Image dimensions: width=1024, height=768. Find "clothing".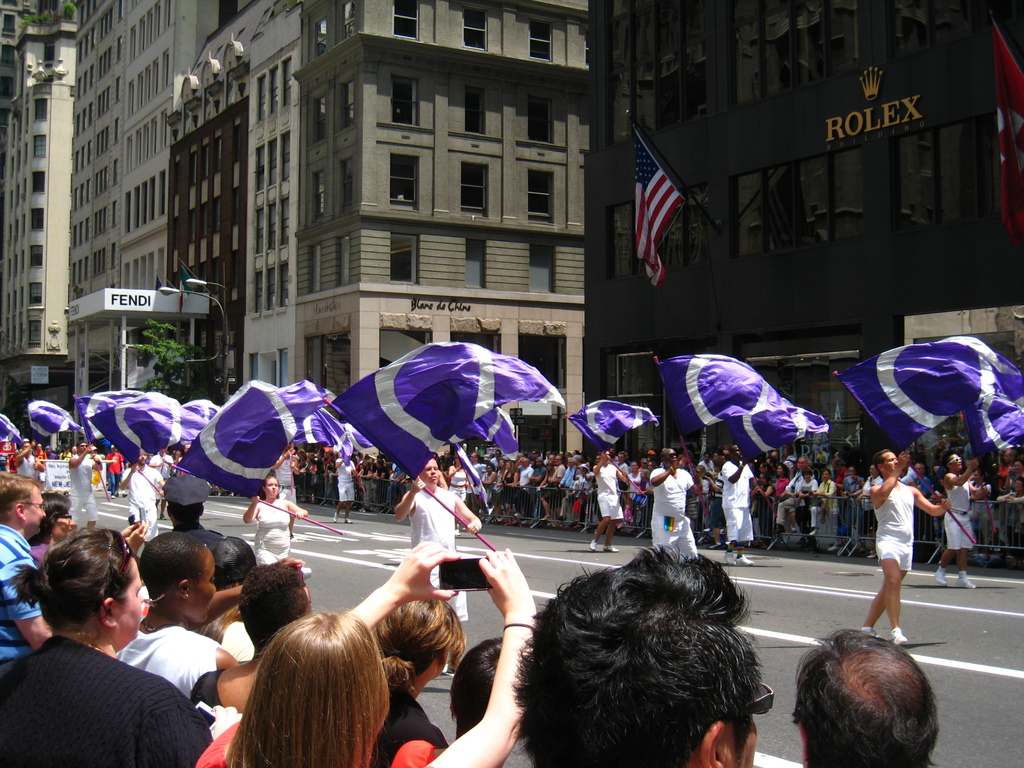
box=[410, 488, 461, 630].
